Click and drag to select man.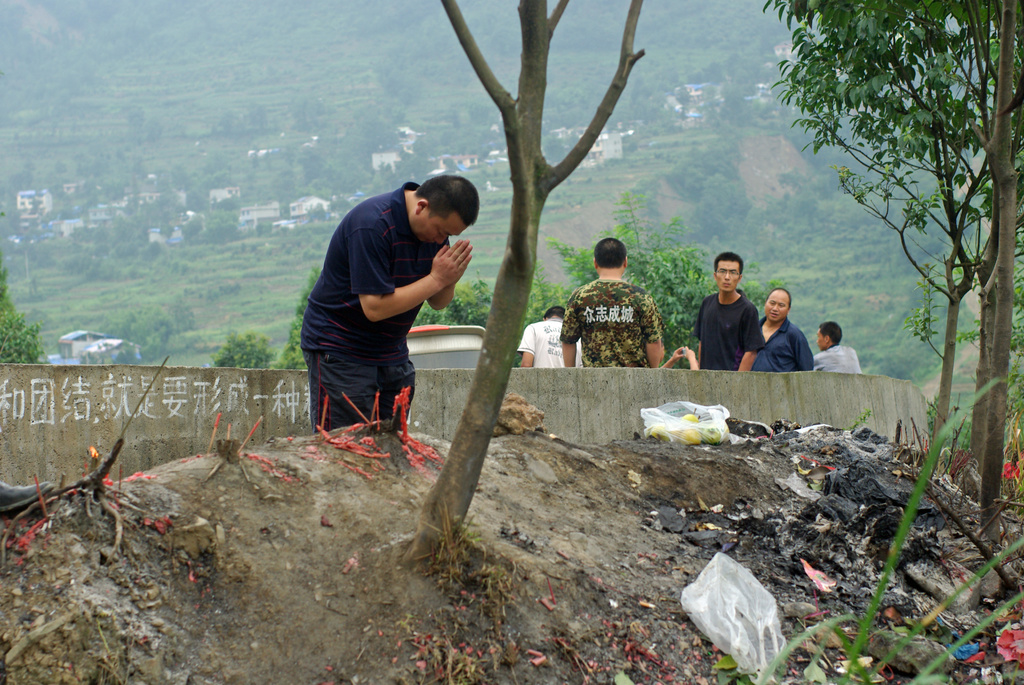
Selection: l=561, t=236, r=661, b=370.
